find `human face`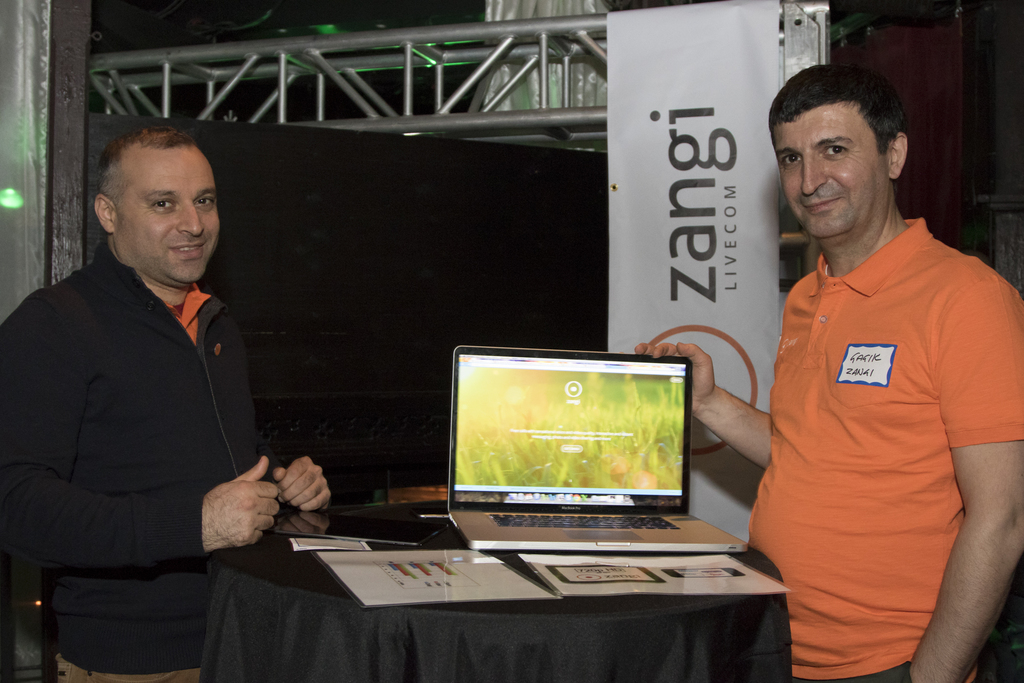
l=778, t=114, r=883, b=234
